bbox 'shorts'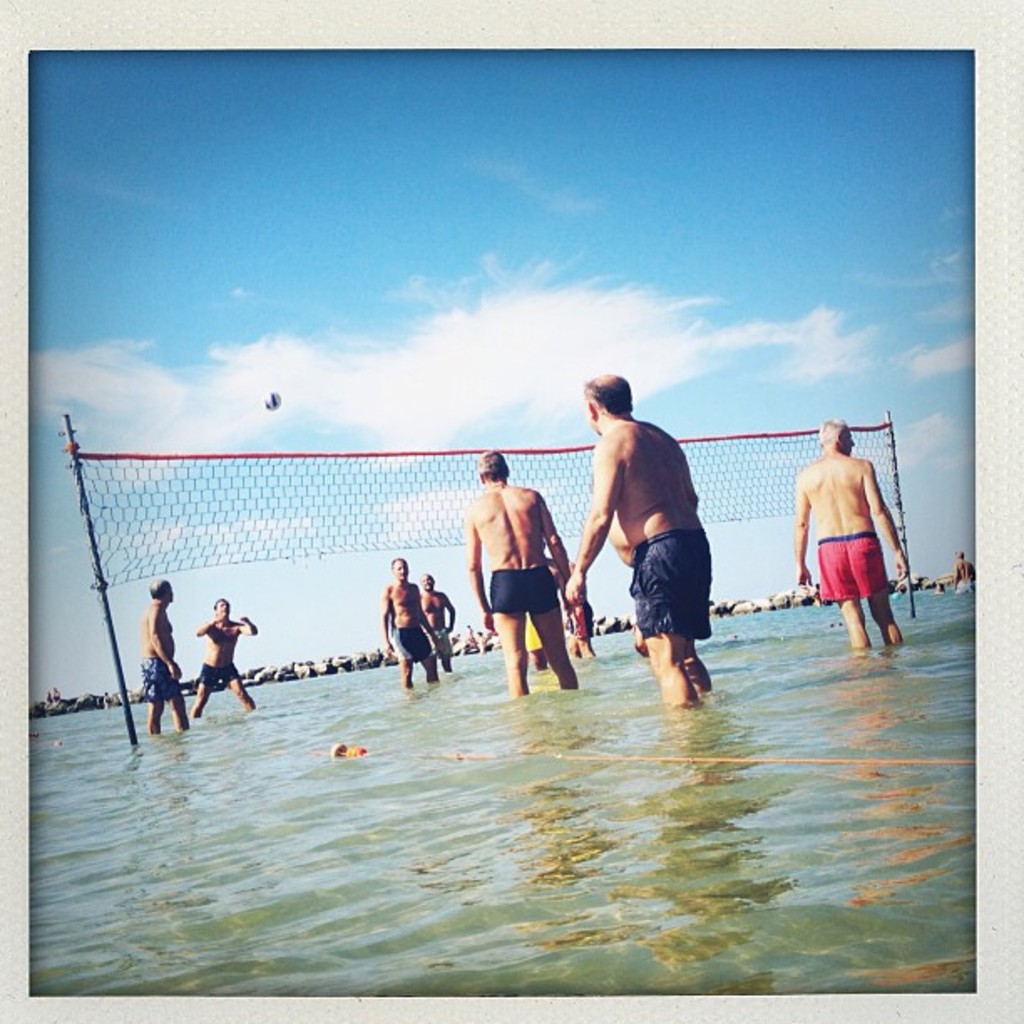
<box>199,668,239,684</box>
